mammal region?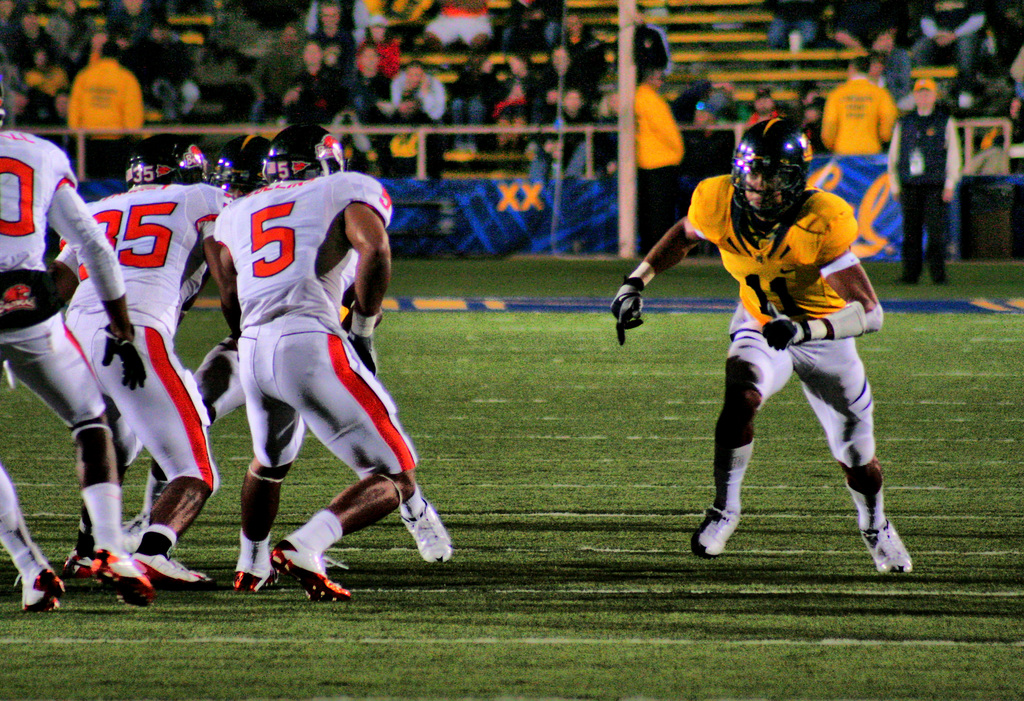
detection(747, 85, 780, 119)
